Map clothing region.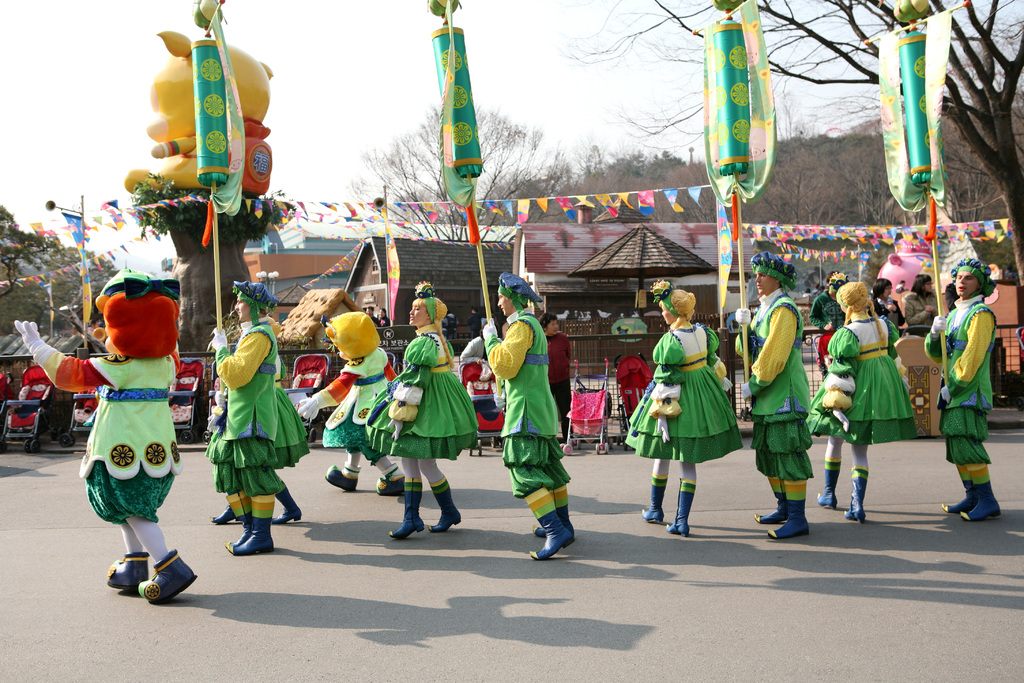
Mapped to (372, 315, 381, 333).
